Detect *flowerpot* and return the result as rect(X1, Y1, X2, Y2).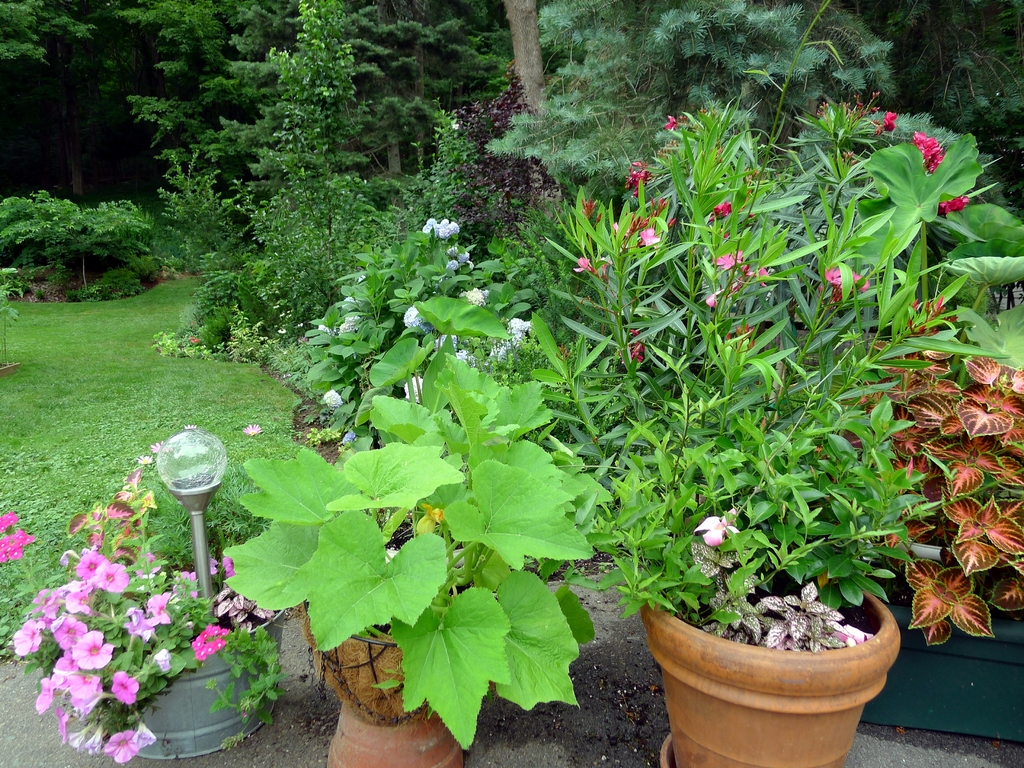
rect(647, 573, 914, 752).
